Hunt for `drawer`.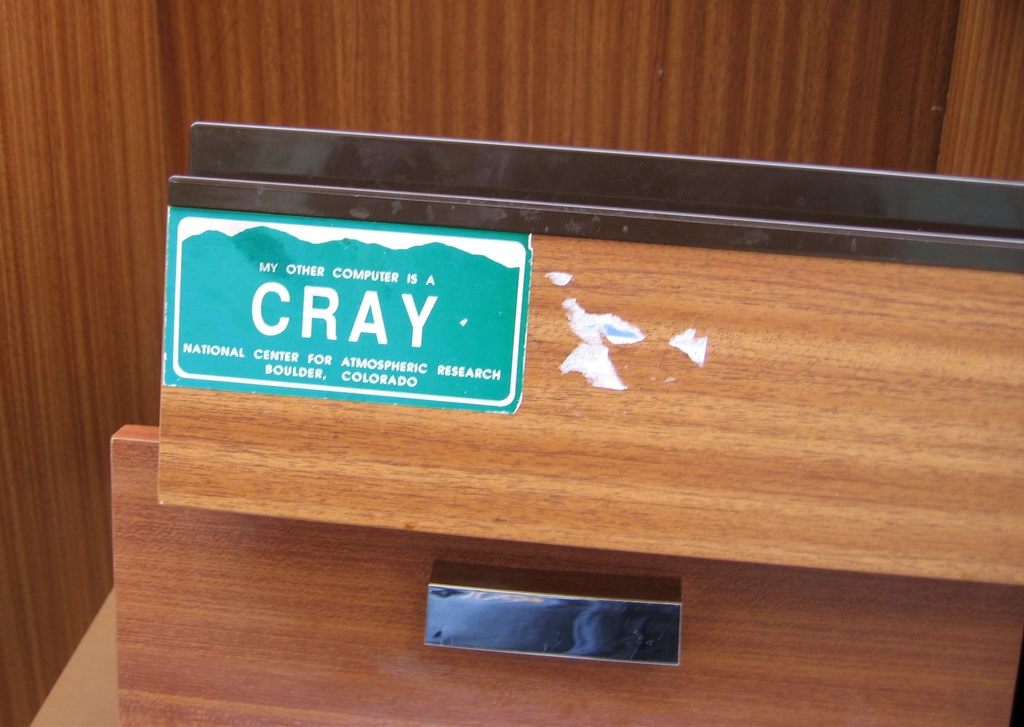
Hunted down at 108,425,1023,726.
